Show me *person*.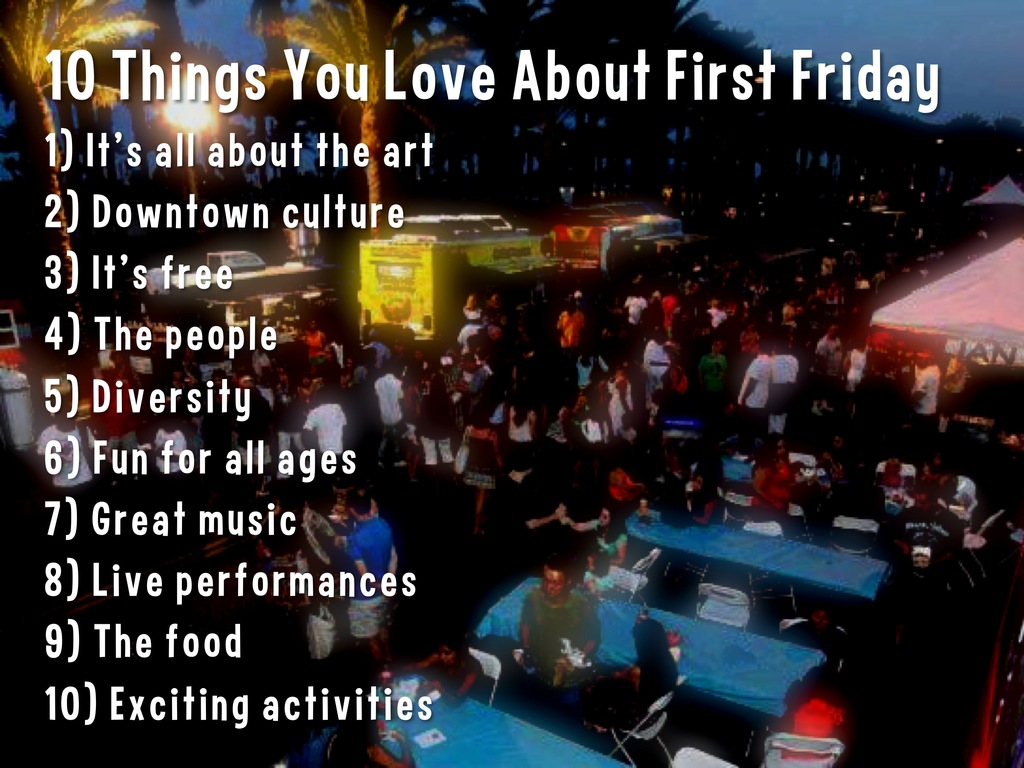
*person* is here: left=518, top=555, right=601, bottom=737.
